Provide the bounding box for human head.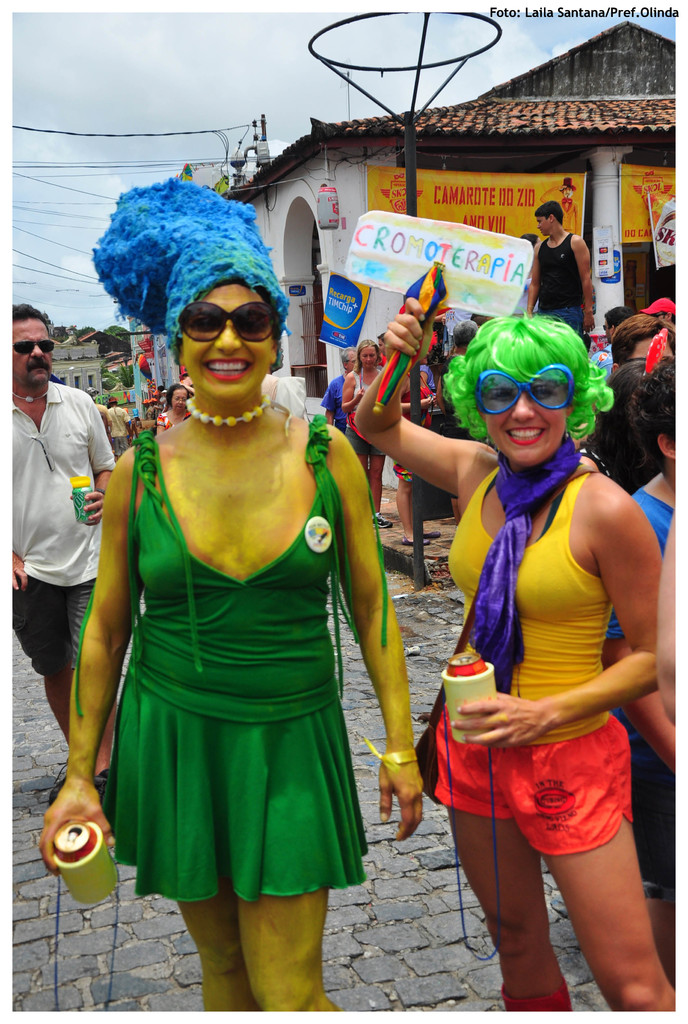
(left=453, top=308, right=612, bottom=463).
